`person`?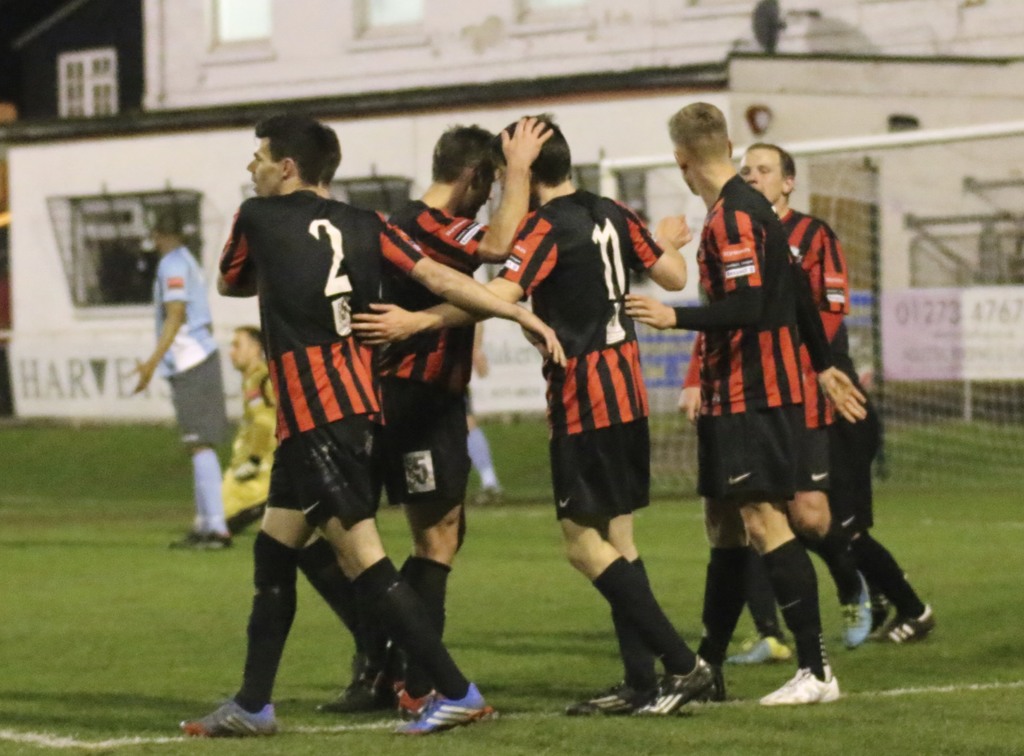
left=220, top=324, right=276, bottom=535
